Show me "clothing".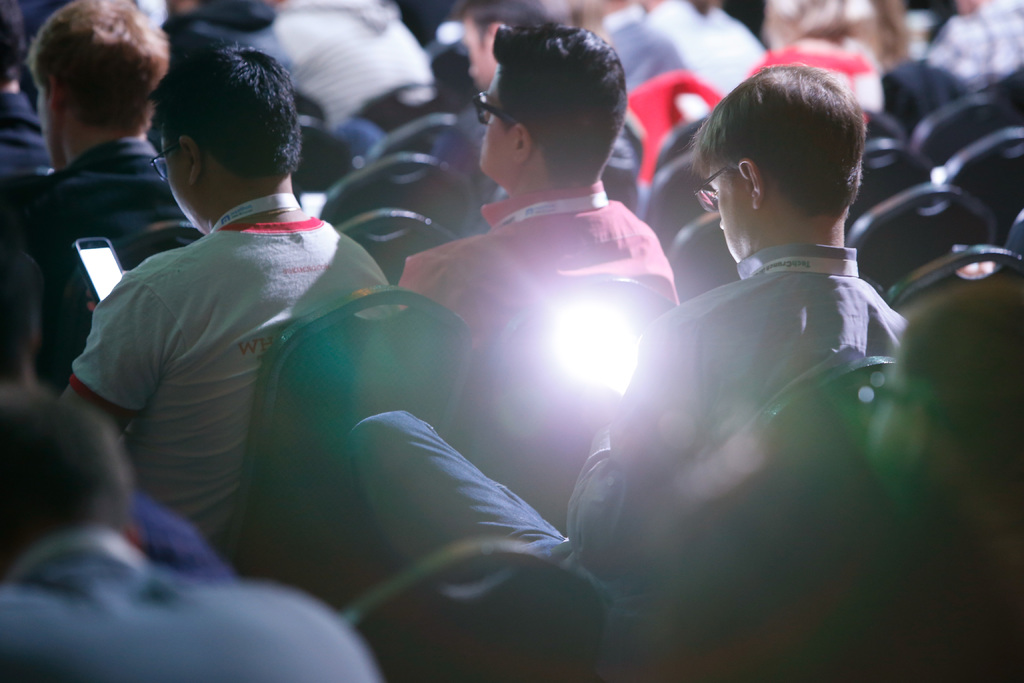
"clothing" is here: <bbox>246, 0, 442, 125</bbox>.
